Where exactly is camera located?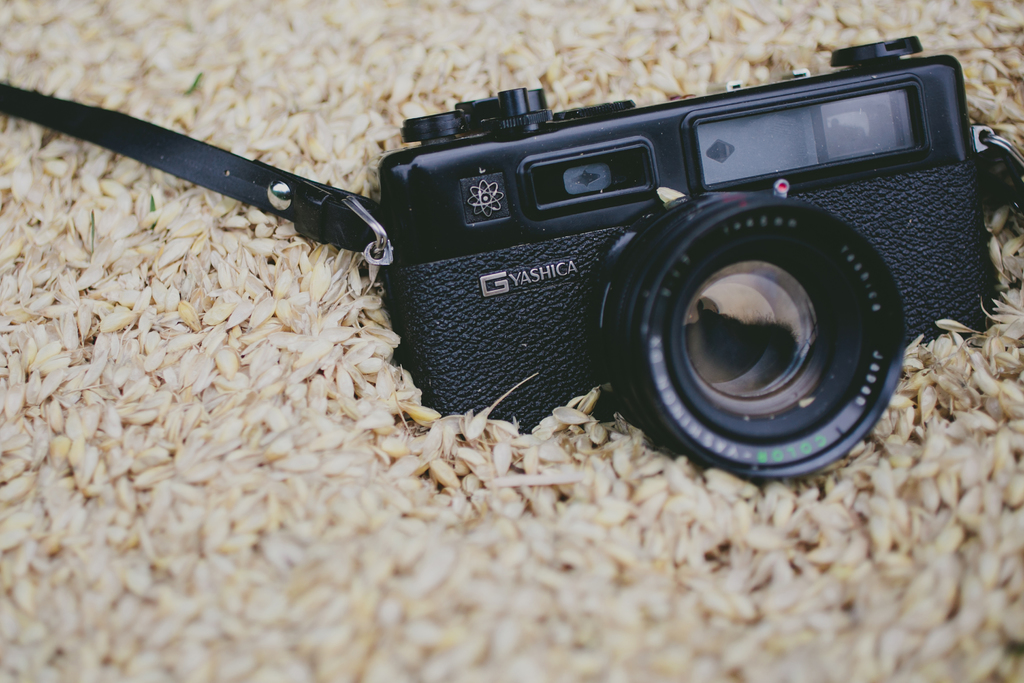
Its bounding box is left=167, top=40, right=1004, bottom=468.
